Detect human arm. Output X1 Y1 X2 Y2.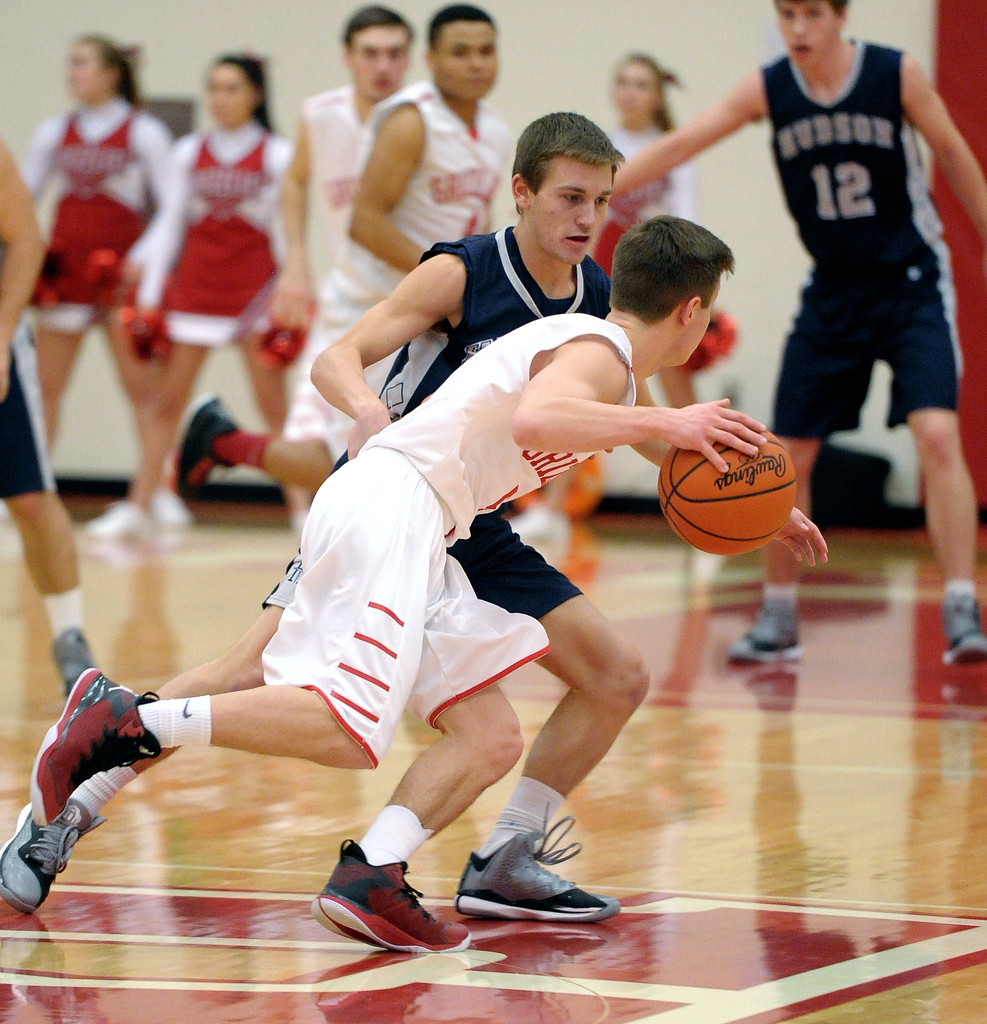
586 445 616 467.
